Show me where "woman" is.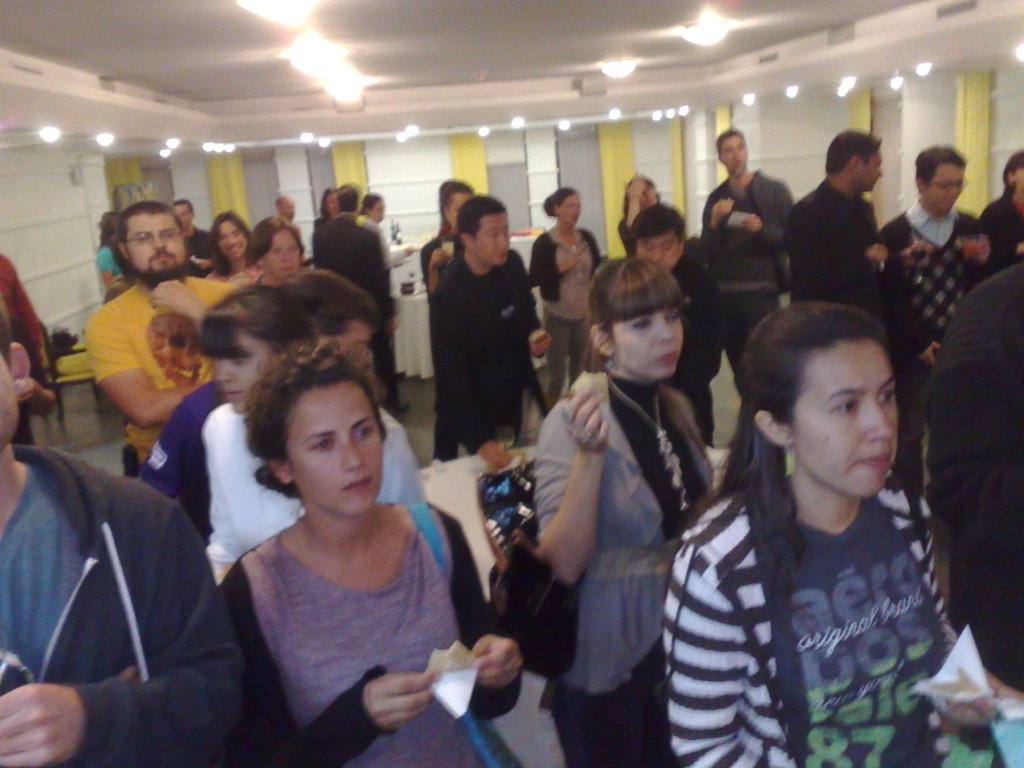
"woman" is at 218:354:525:767.
